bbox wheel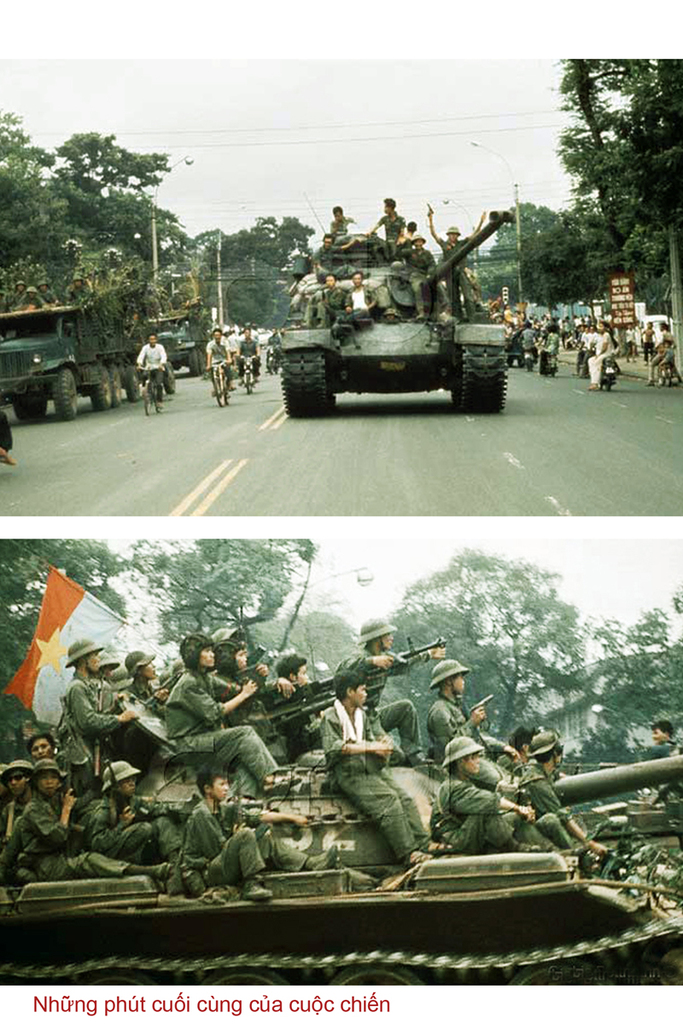
205,963,288,986
